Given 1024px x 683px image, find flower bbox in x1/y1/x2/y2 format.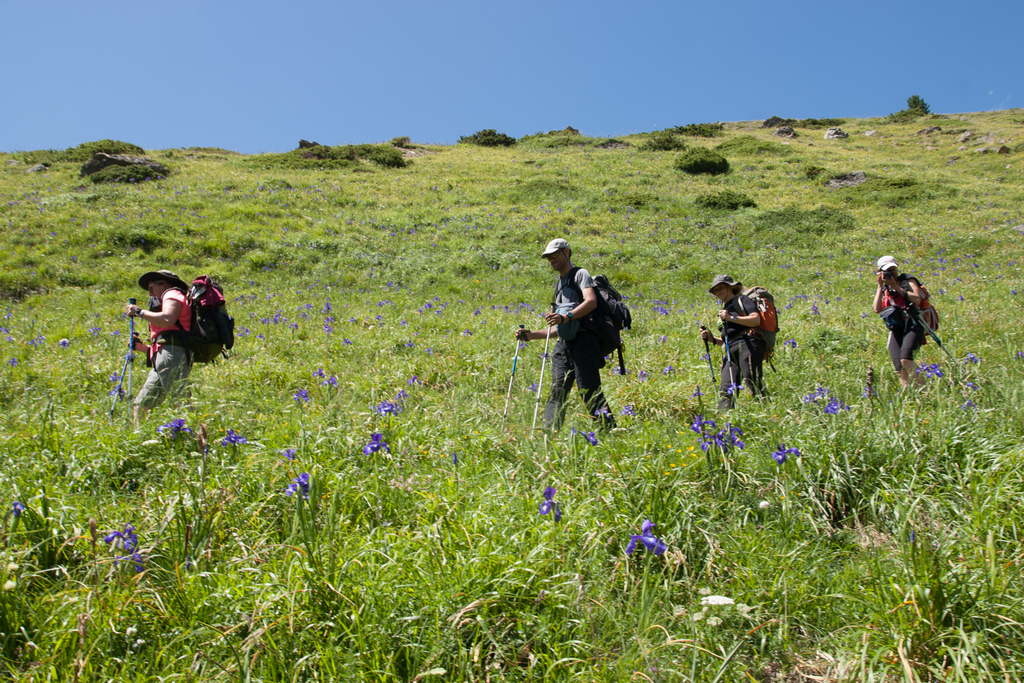
280/447/304/465.
